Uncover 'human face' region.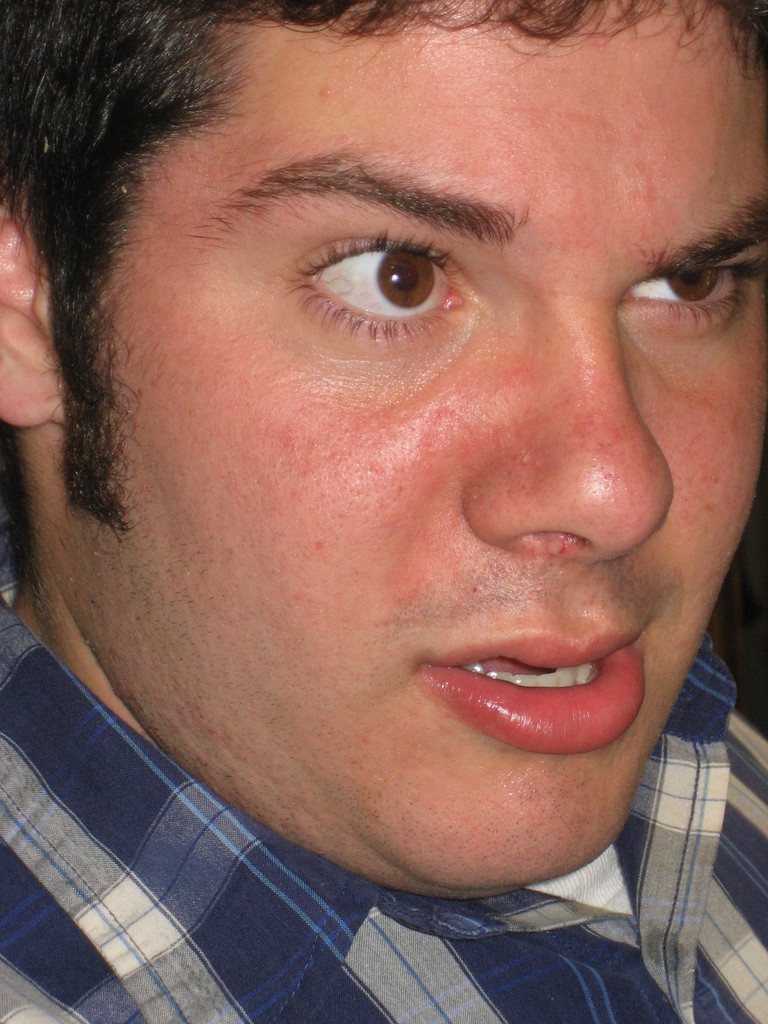
Uncovered: <box>69,0,767,884</box>.
